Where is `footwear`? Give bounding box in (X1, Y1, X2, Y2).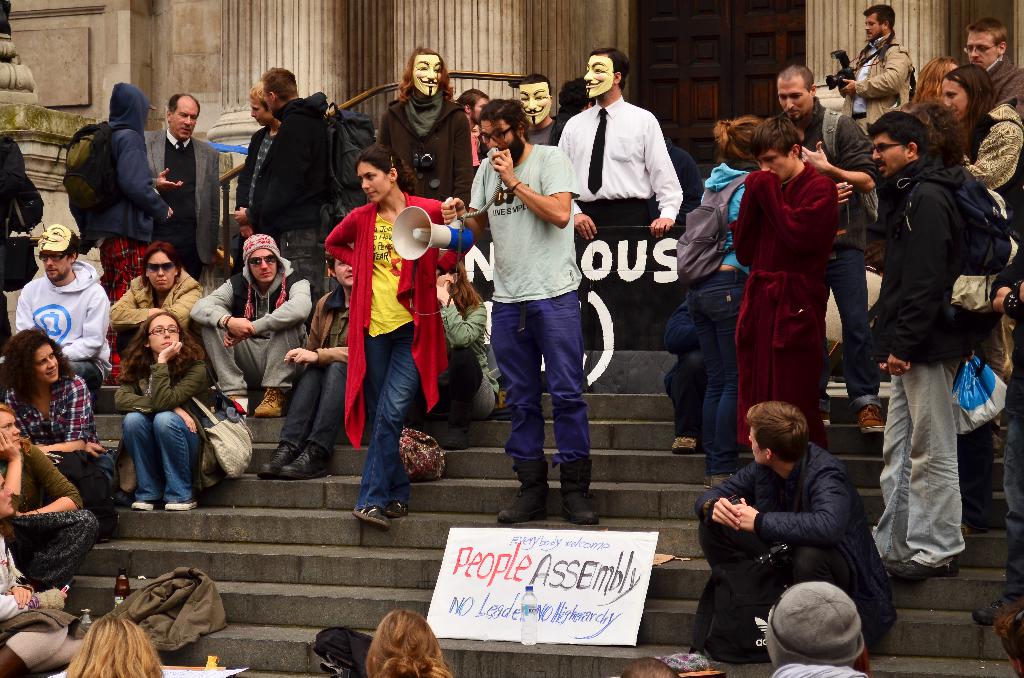
(255, 440, 295, 479).
